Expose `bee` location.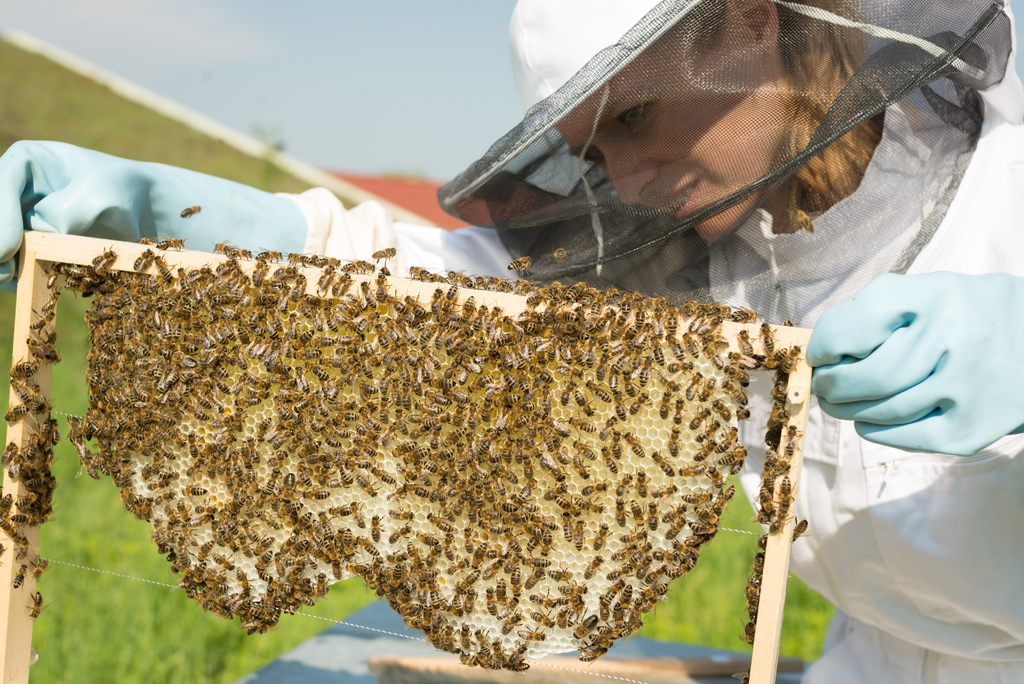
Exposed at bbox=[316, 575, 329, 600].
